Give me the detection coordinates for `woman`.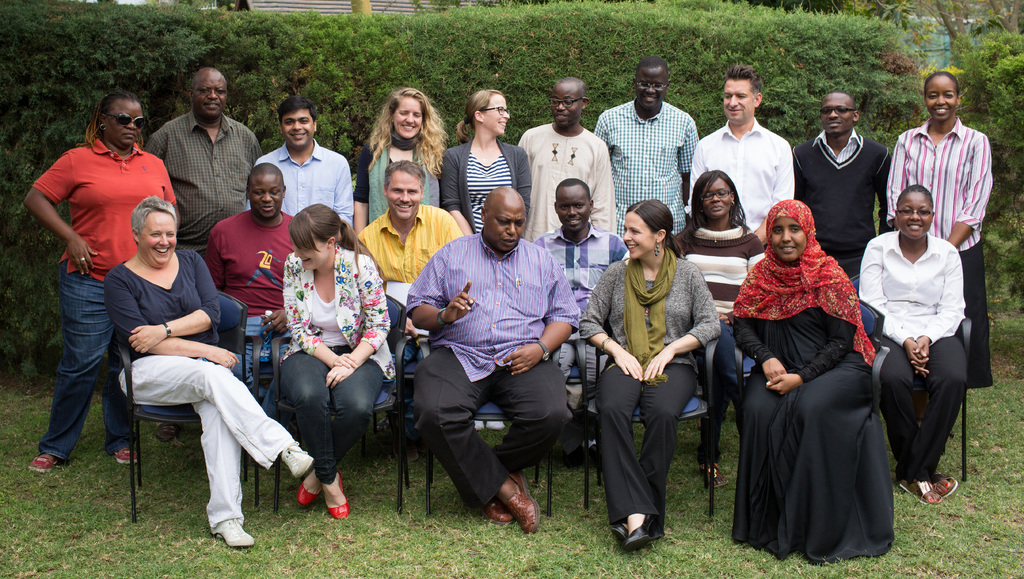
Rect(884, 69, 987, 427).
